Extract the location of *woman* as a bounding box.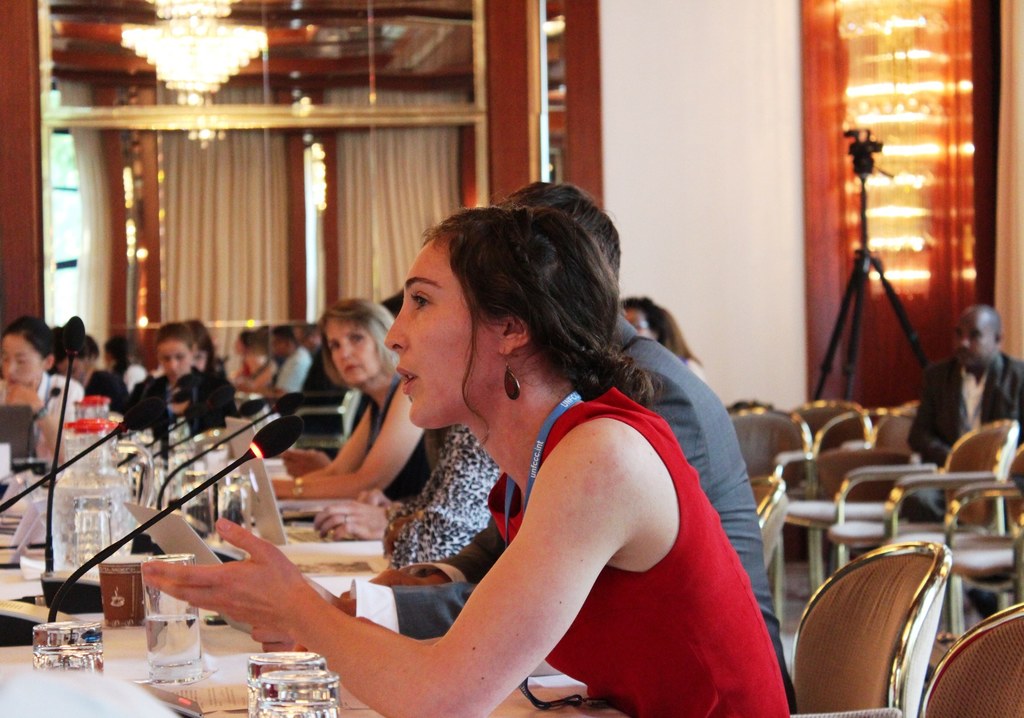
rect(221, 179, 749, 703).
